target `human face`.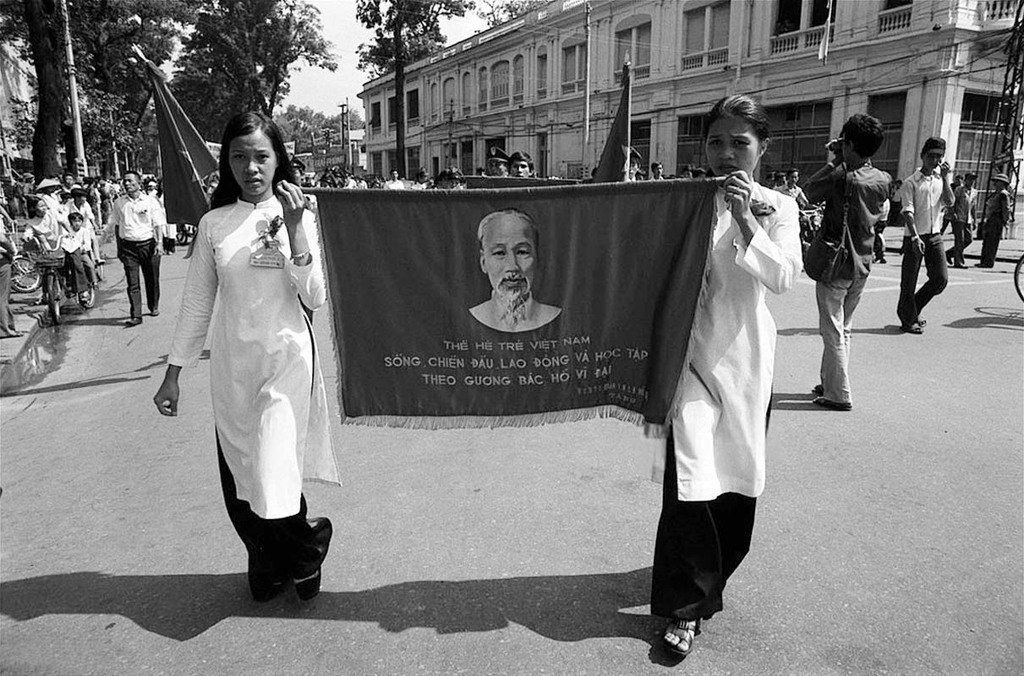
Target region: x1=71, y1=215, x2=85, y2=231.
